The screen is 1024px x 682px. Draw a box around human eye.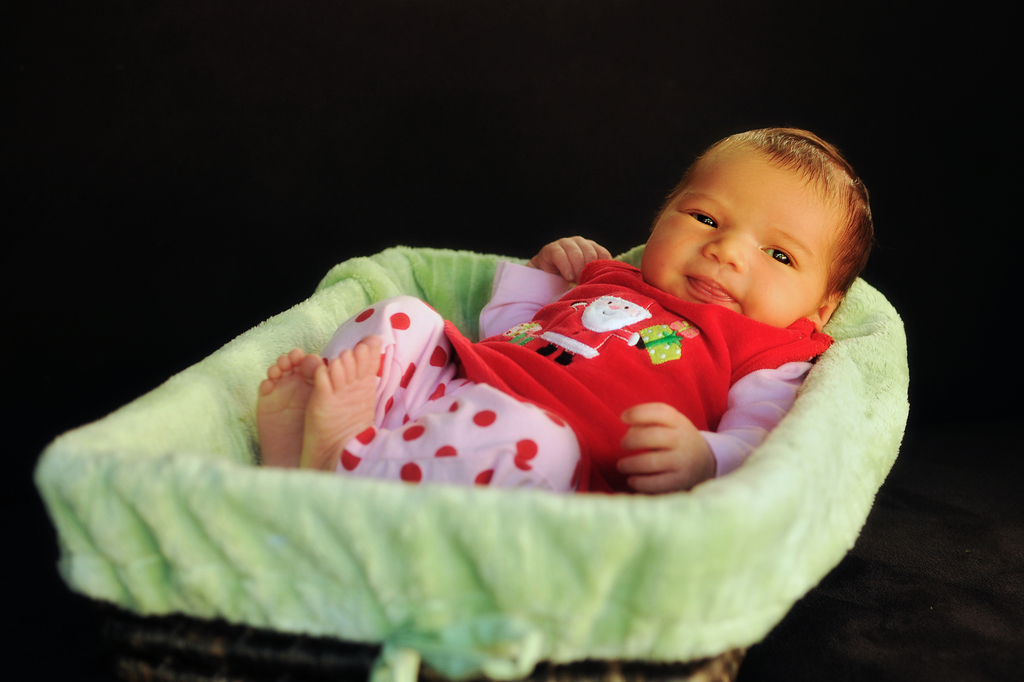
locate(668, 202, 726, 231).
